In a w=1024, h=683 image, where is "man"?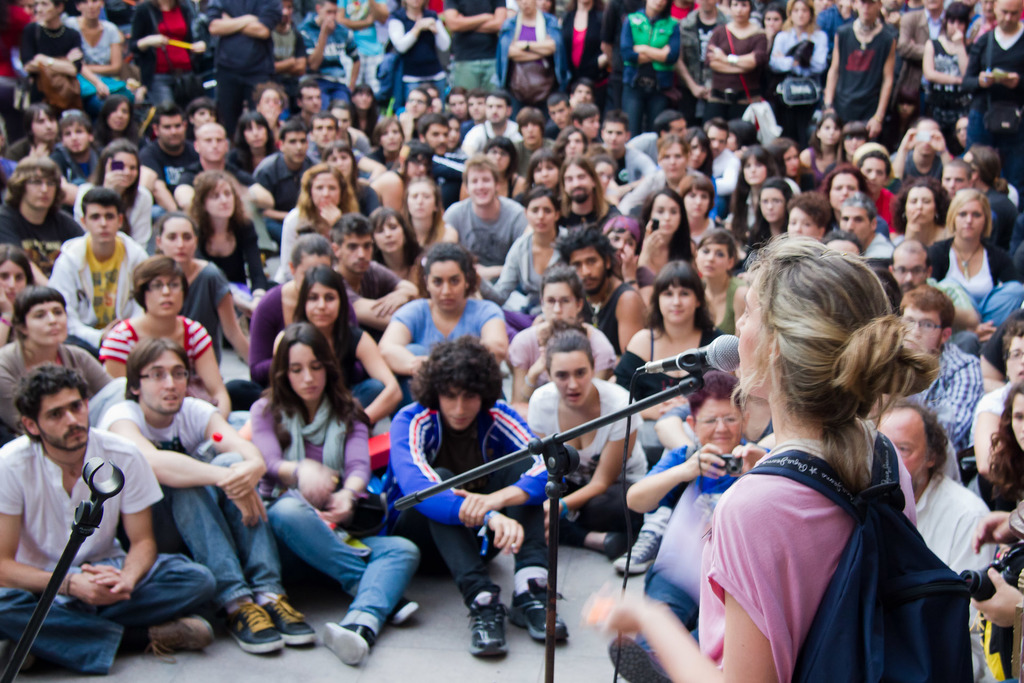
box=[22, 1, 86, 74].
